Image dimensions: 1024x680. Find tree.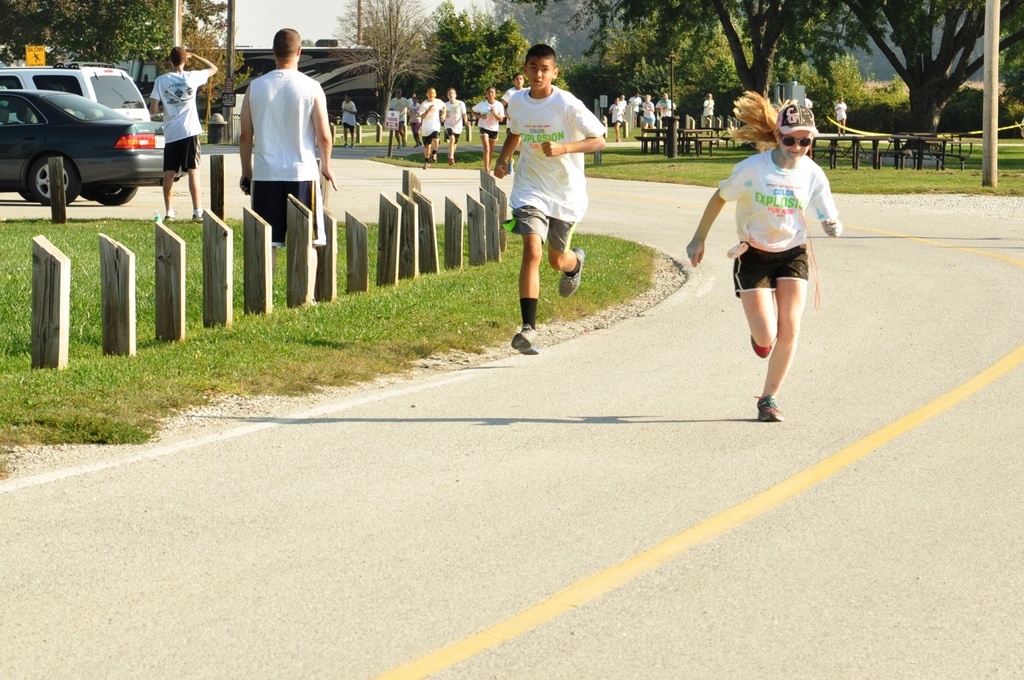
x1=531 y1=0 x2=550 y2=17.
